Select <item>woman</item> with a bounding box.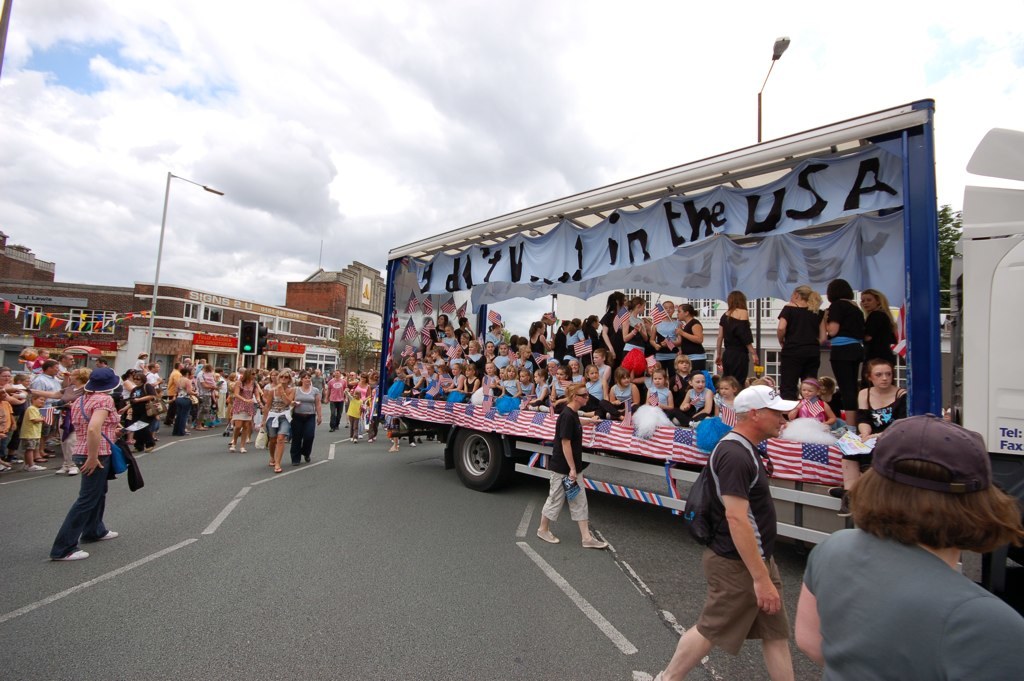
(left=852, top=280, right=918, bottom=389).
